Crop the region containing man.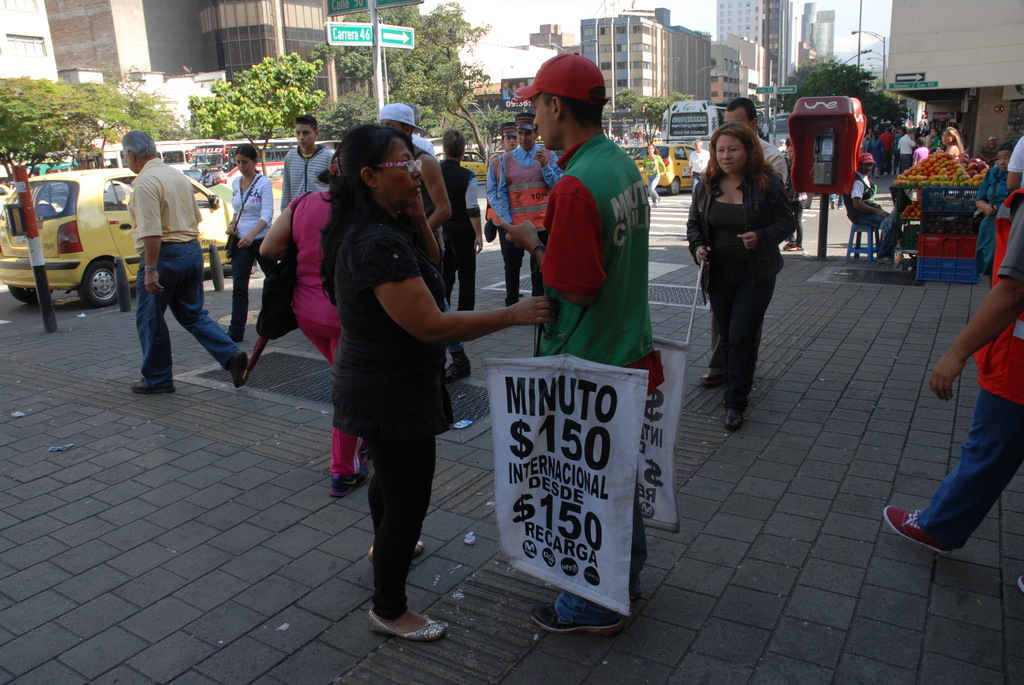
Crop region: [687, 138, 707, 190].
